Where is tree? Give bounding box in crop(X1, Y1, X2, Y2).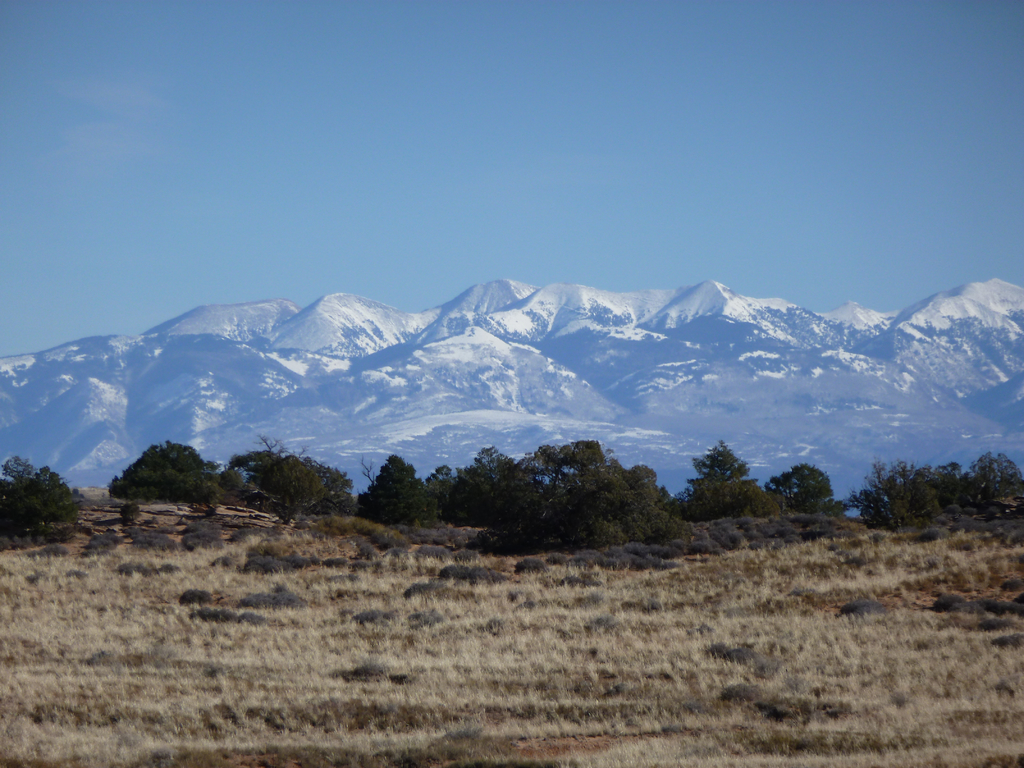
crop(102, 436, 216, 511).
